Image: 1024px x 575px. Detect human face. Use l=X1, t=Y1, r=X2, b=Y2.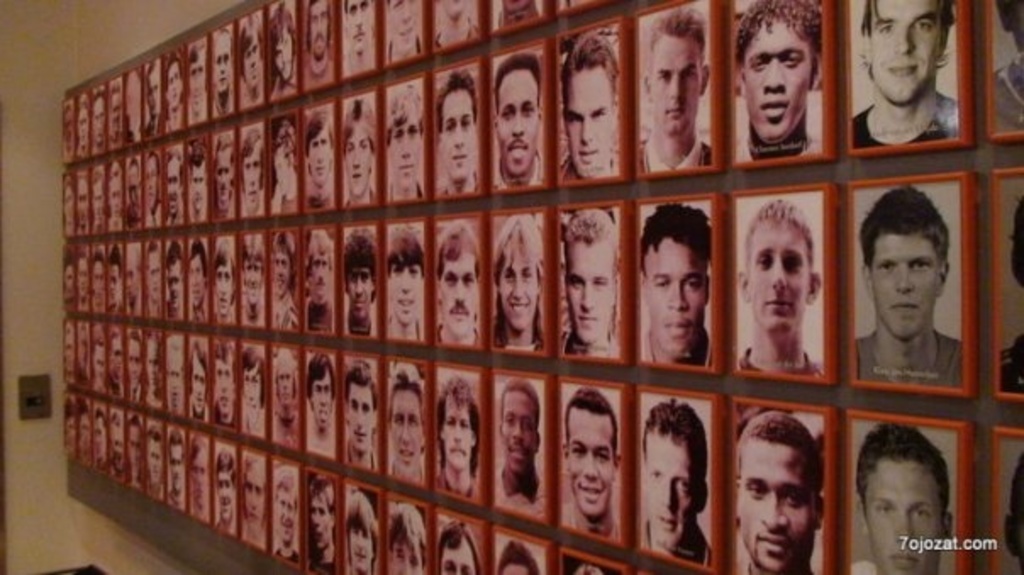
l=312, t=385, r=334, b=424.
